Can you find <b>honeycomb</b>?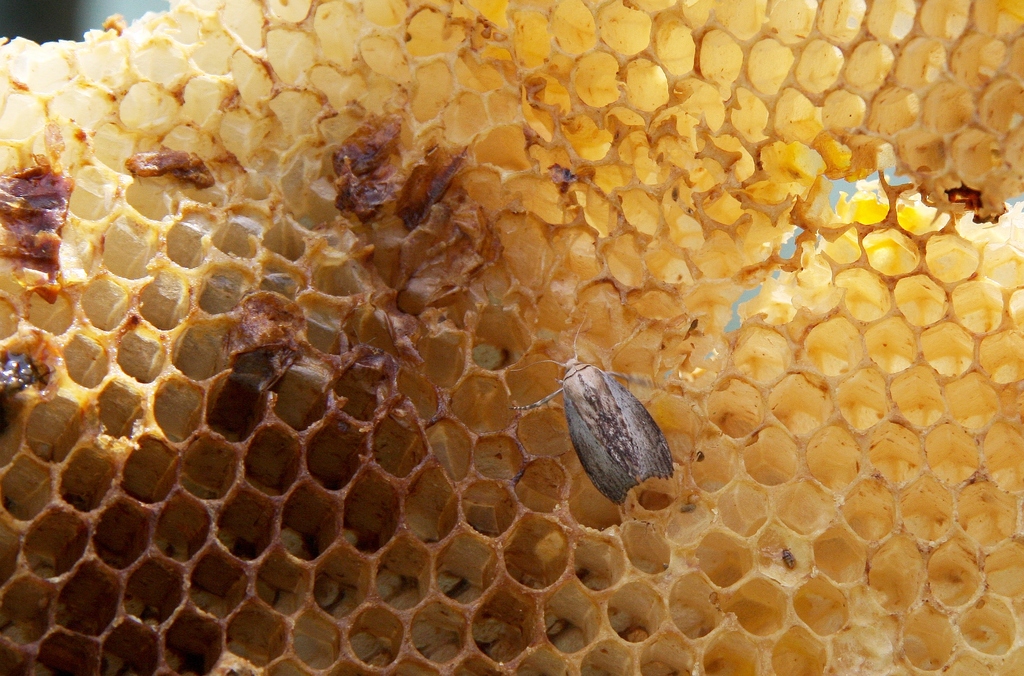
Yes, bounding box: (x1=0, y1=0, x2=1023, y2=675).
